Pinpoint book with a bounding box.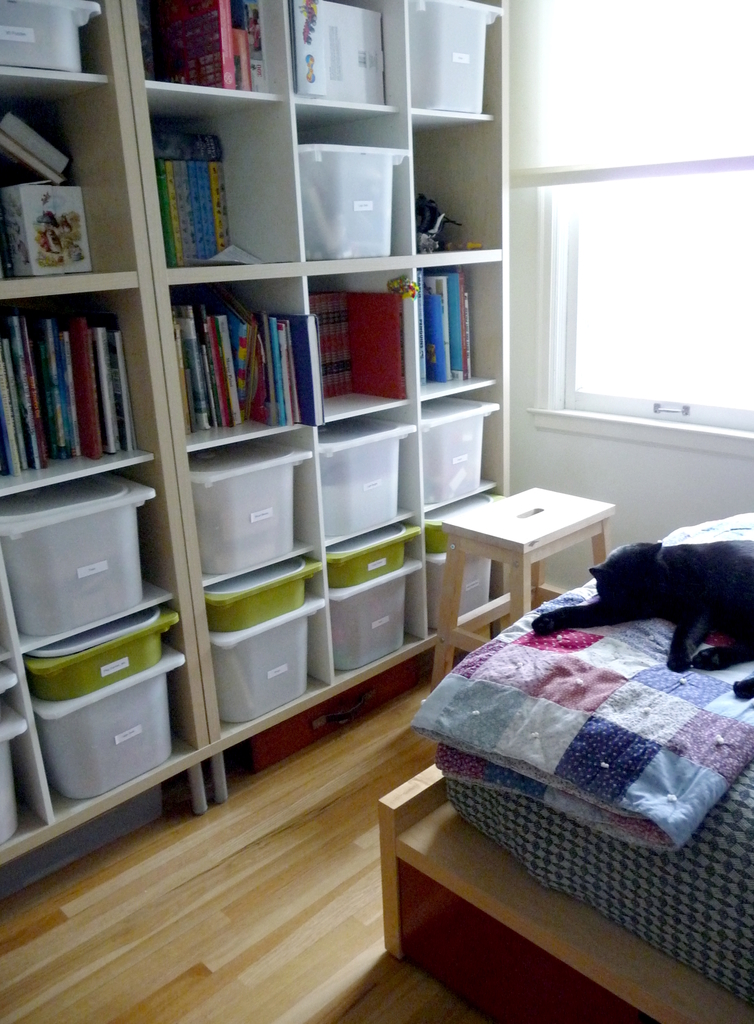
{"x1": 0, "y1": 113, "x2": 74, "y2": 176}.
